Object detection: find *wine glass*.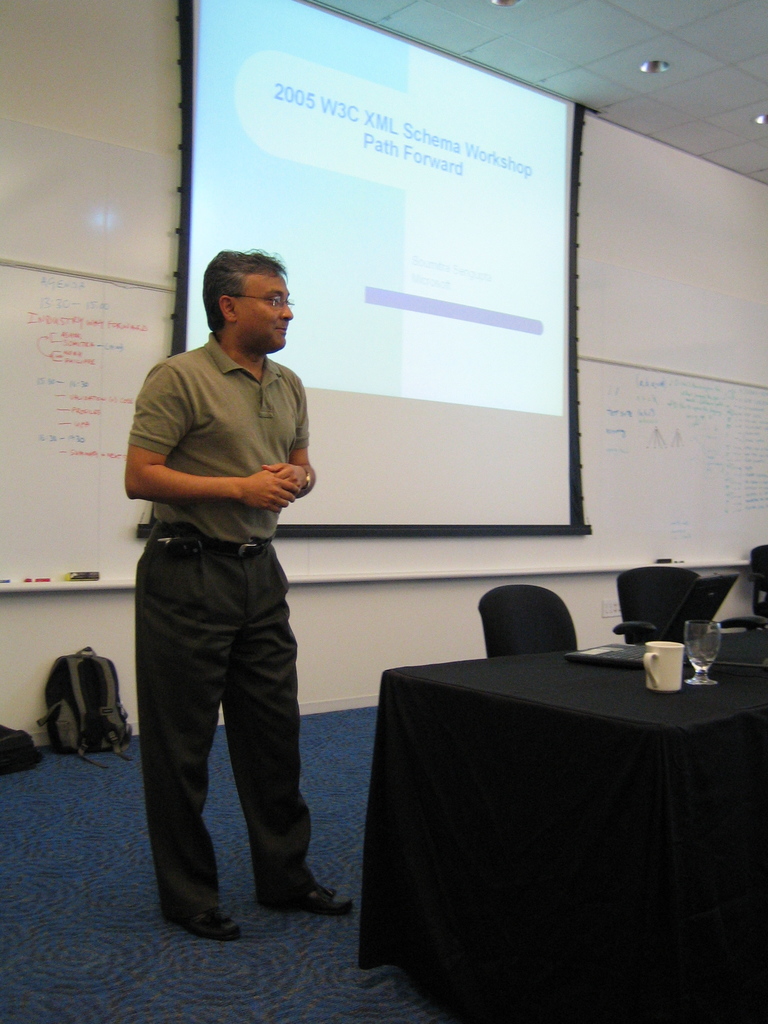
l=681, t=618, r=721, b=685.
